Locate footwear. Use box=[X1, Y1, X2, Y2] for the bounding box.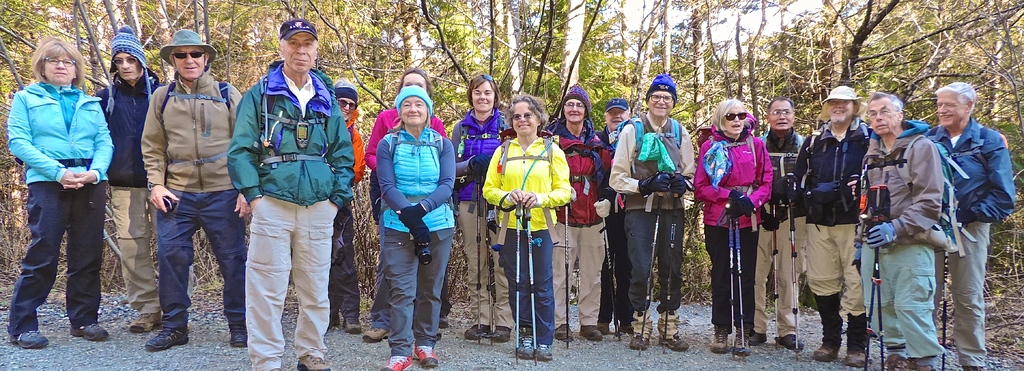
box=[413, 344, 436, 370].
